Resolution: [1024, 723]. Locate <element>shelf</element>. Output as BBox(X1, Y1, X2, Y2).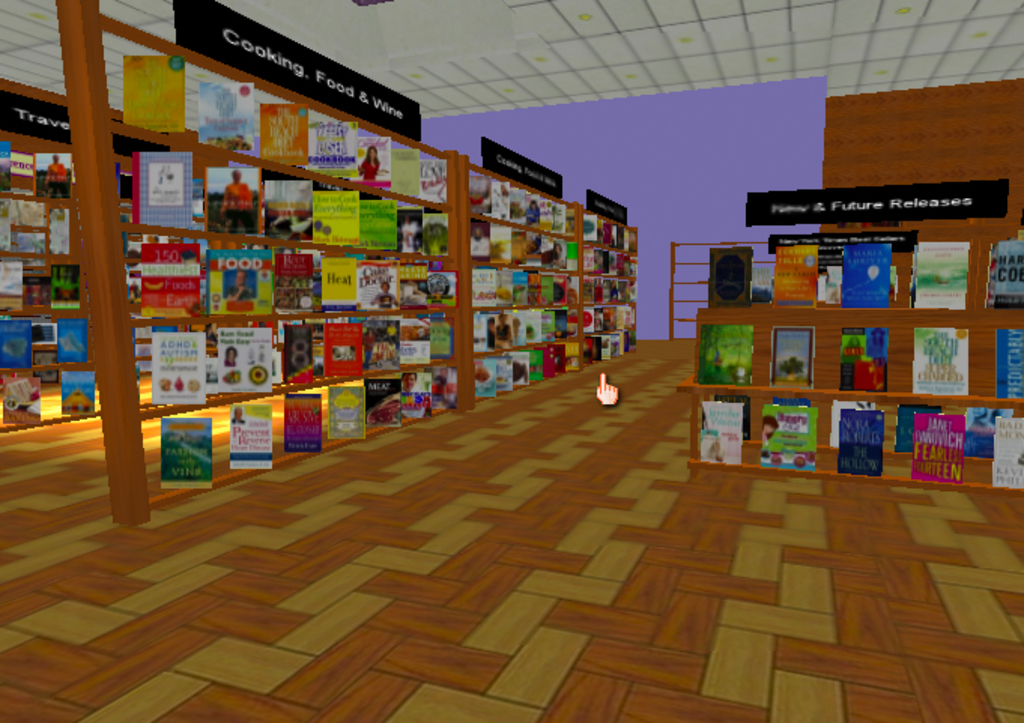
BBox(689, 218, 1022, 495).
